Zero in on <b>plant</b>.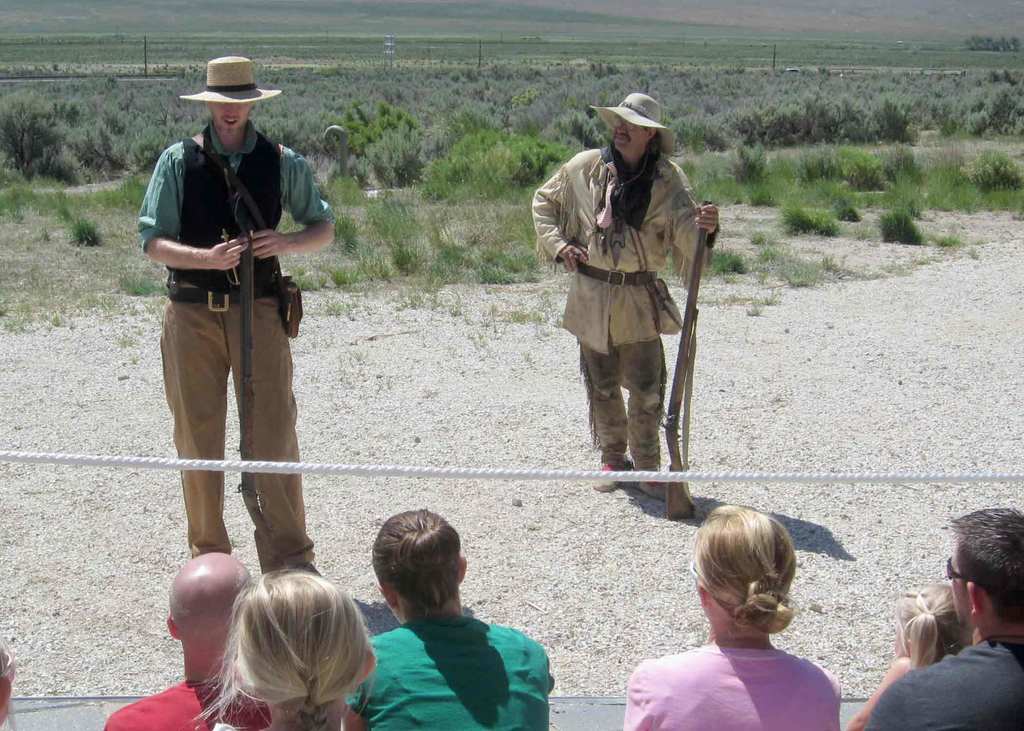
Zeroed in: (970,148,1023,191).
